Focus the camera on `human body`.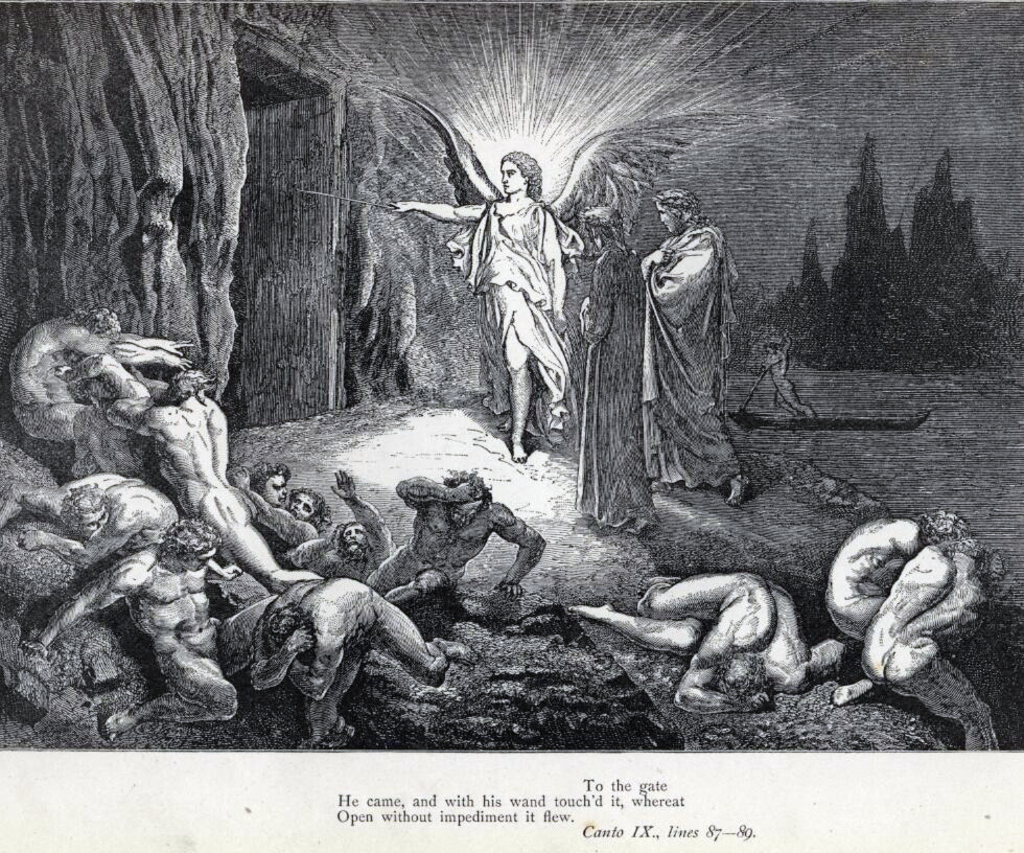
Focus region: 819 518 913 633.
